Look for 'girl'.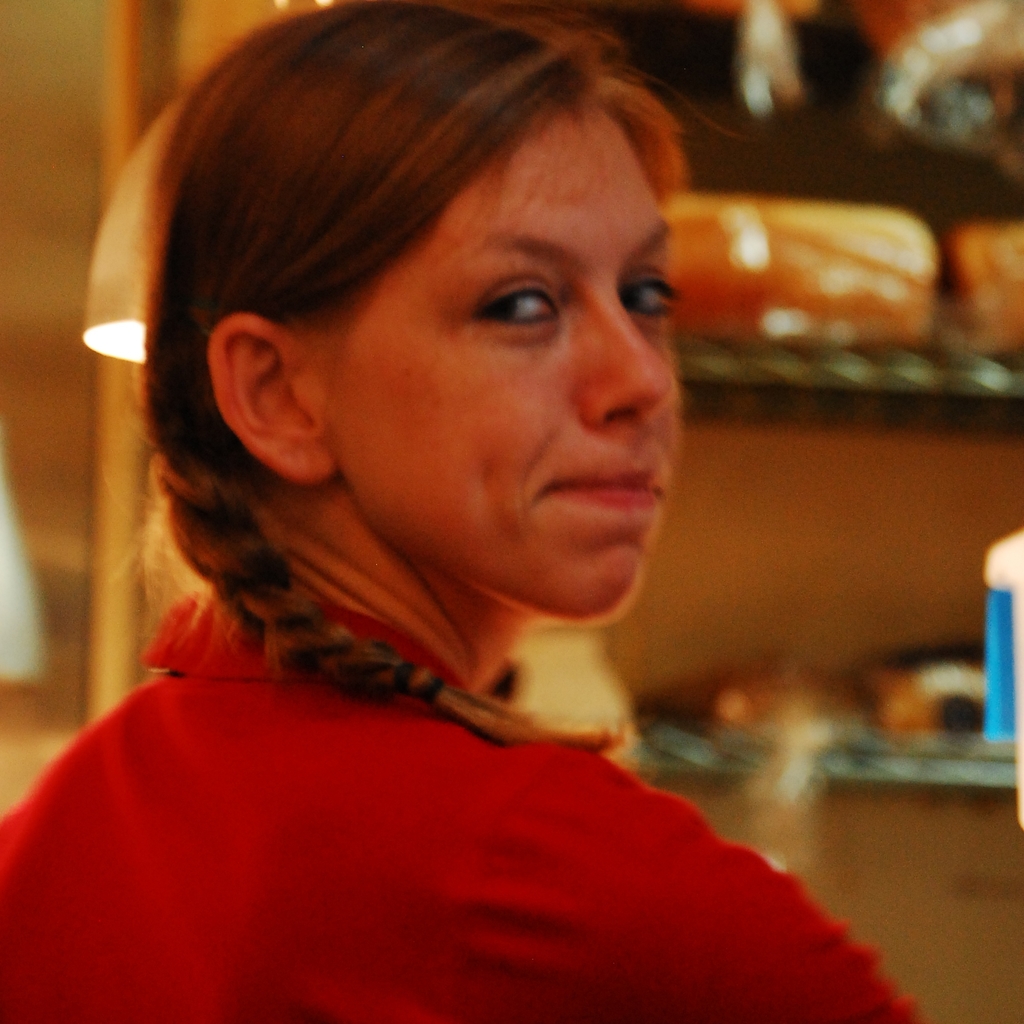
Found: 0/1/931/1022.
